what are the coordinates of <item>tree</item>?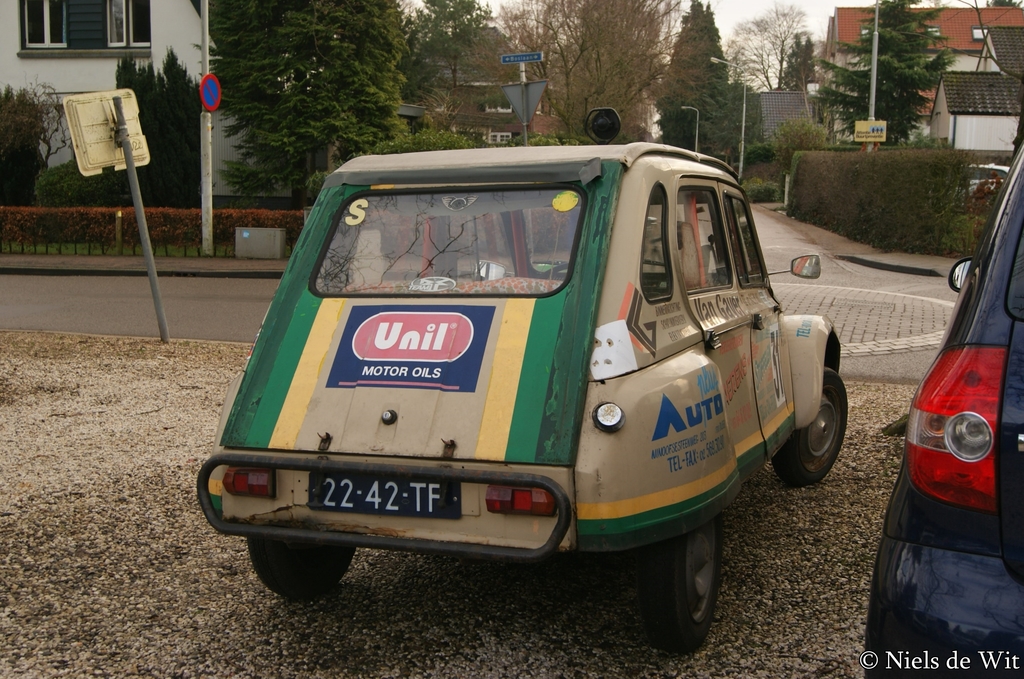
<bbox>397, 0, 499, 101</bbox>.
